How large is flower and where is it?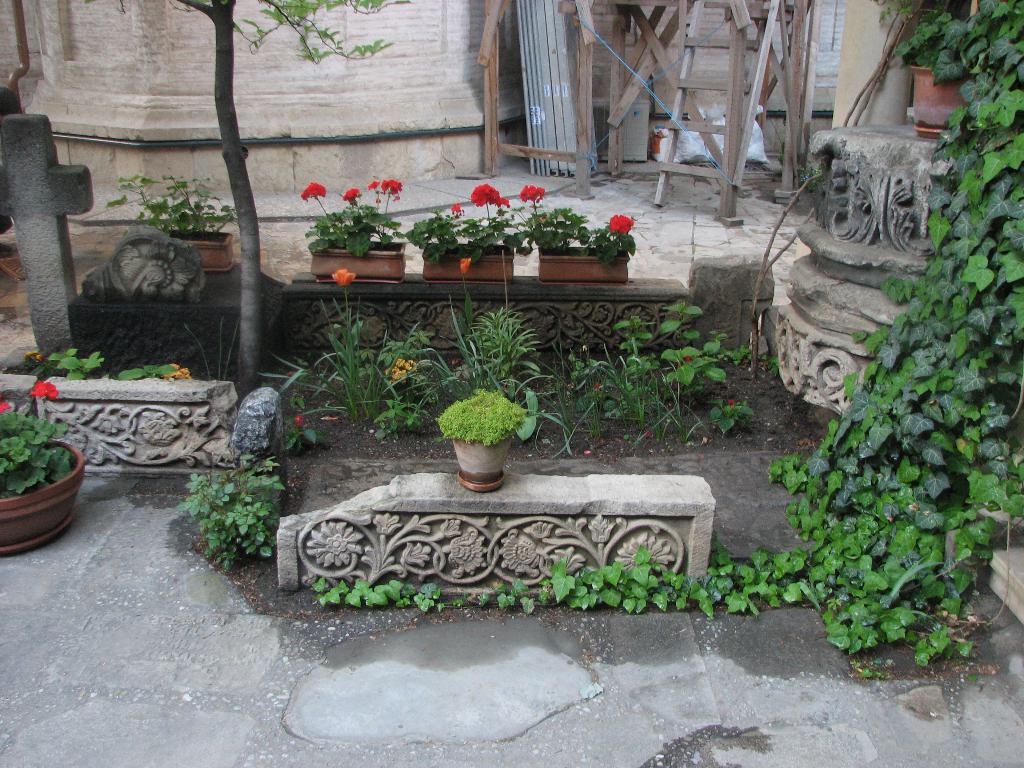
Bounding box: detection(447, 202, 458, 212).
